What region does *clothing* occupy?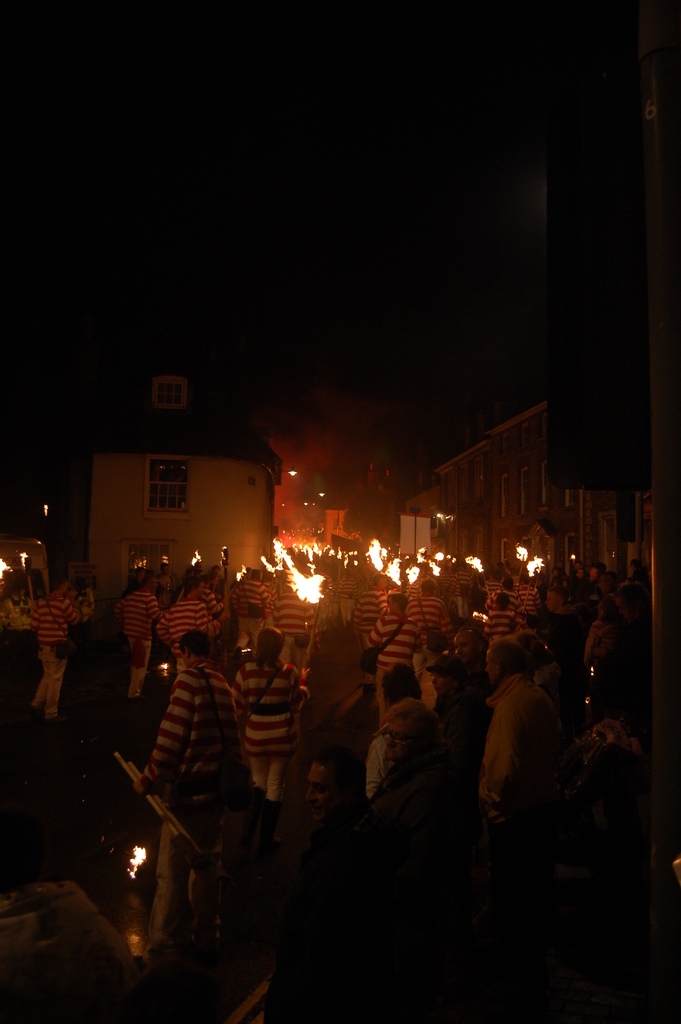
[366, 614, 431, 724].
